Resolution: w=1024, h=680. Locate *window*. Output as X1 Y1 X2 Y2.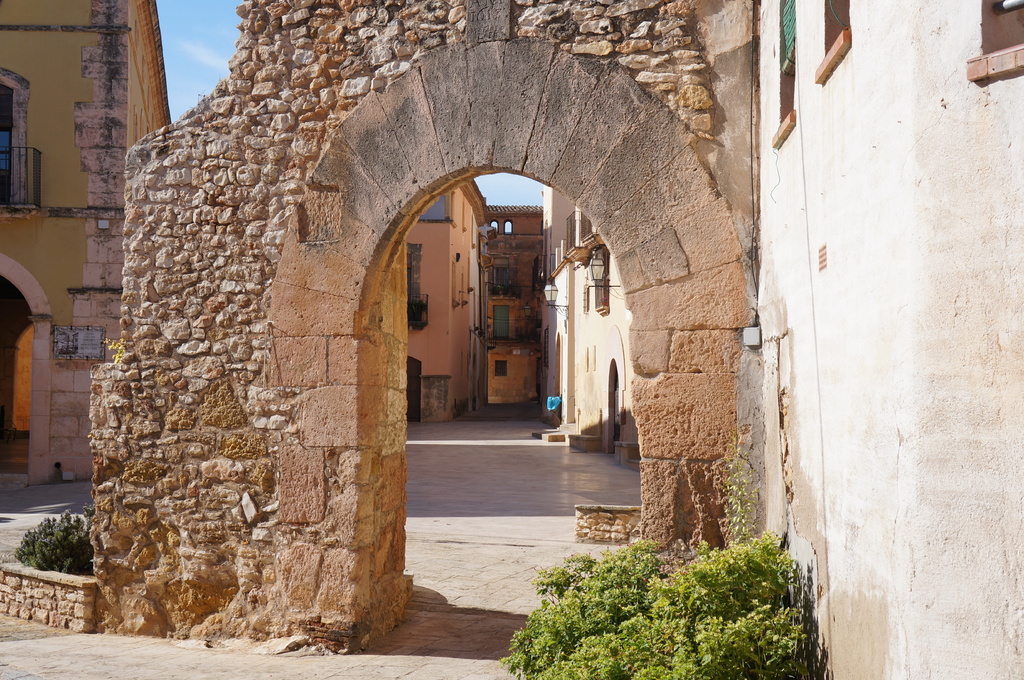
487 270 507 294.
